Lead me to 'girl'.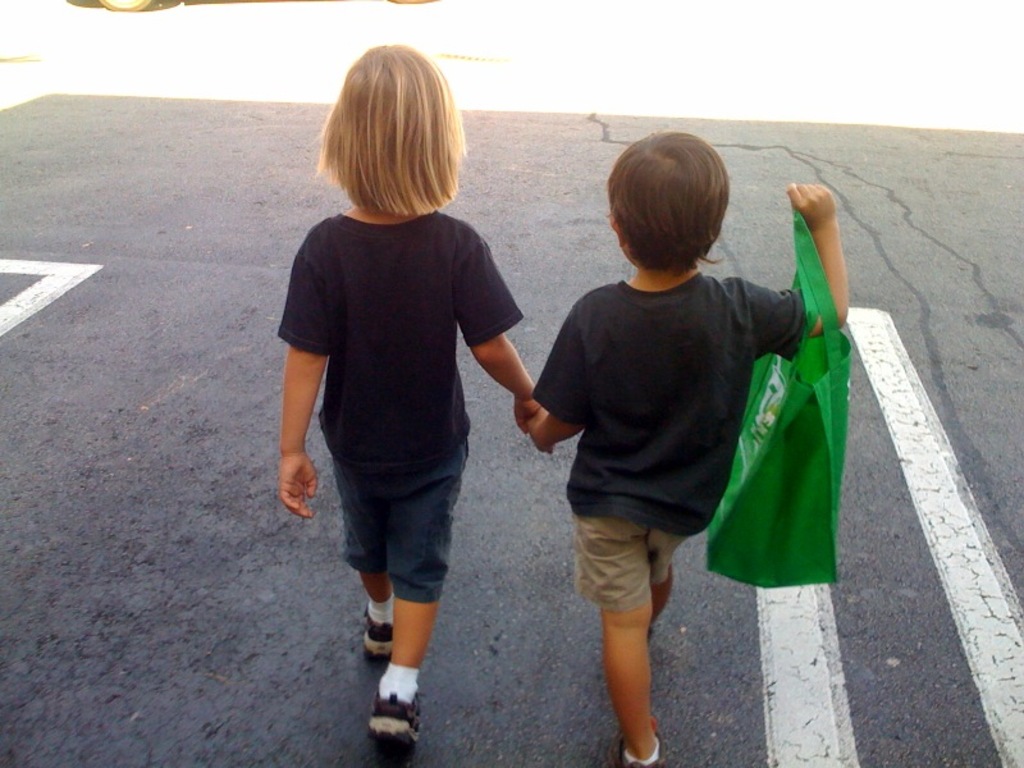
Lead to <region>273, 41, 549, 744</region>.
